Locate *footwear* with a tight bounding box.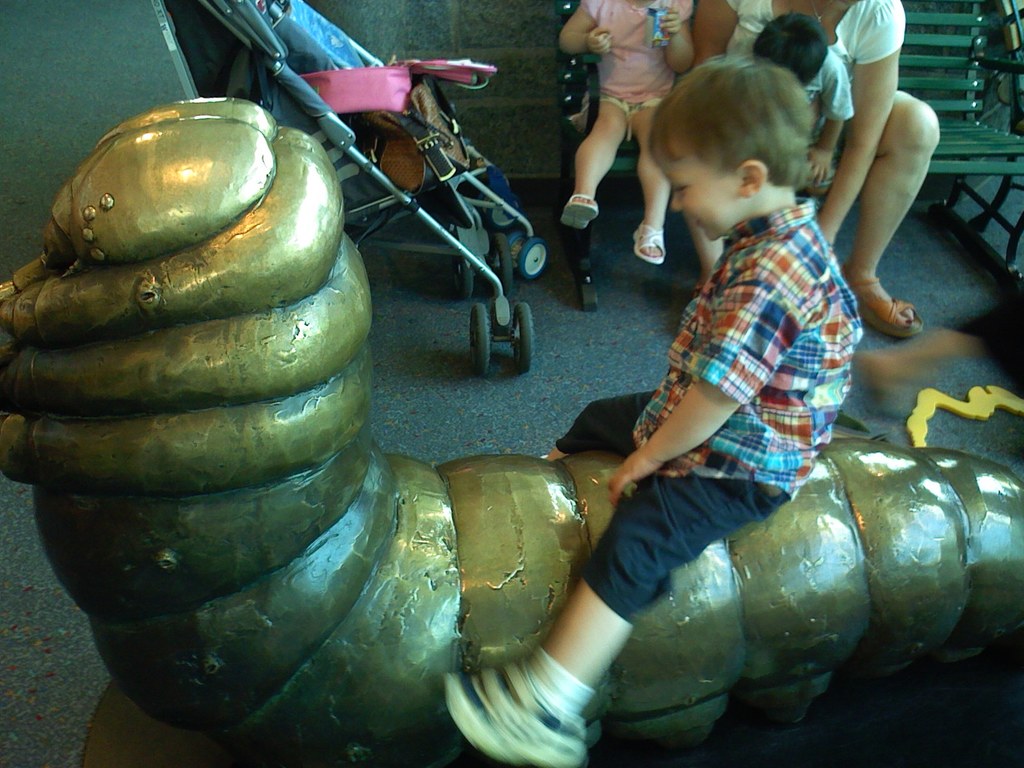
(left=437, top=646, right=589, bottom=767).
